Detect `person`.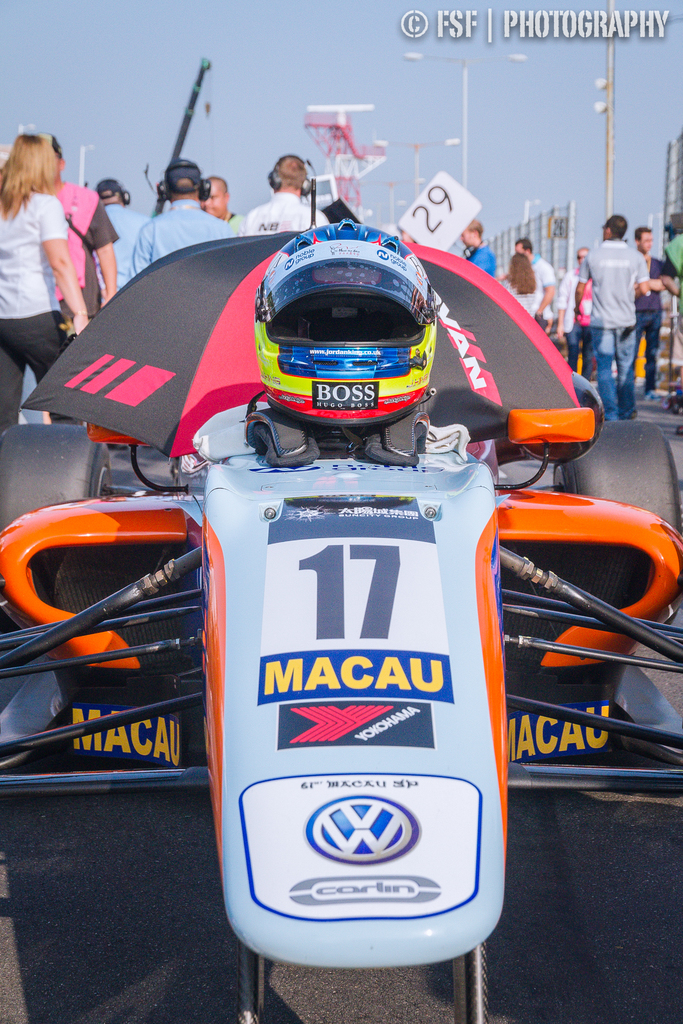
Detected at crop(552, 228, 599, 361).
